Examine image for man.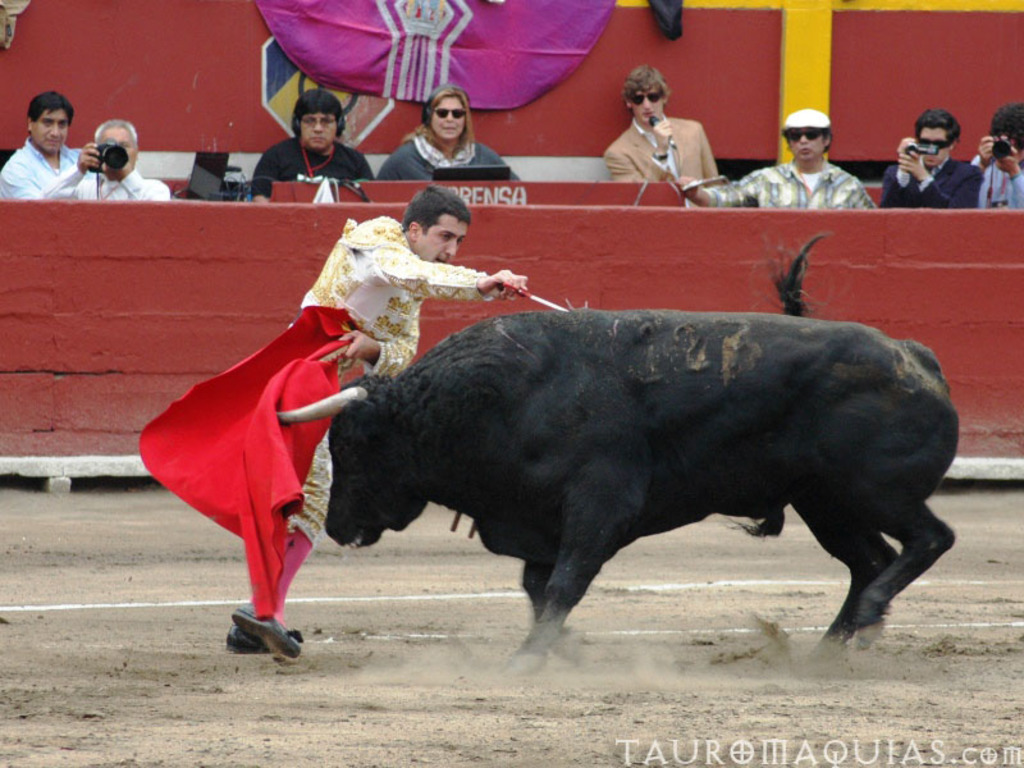
Examination result: rect(668, 106, 874, 209).
